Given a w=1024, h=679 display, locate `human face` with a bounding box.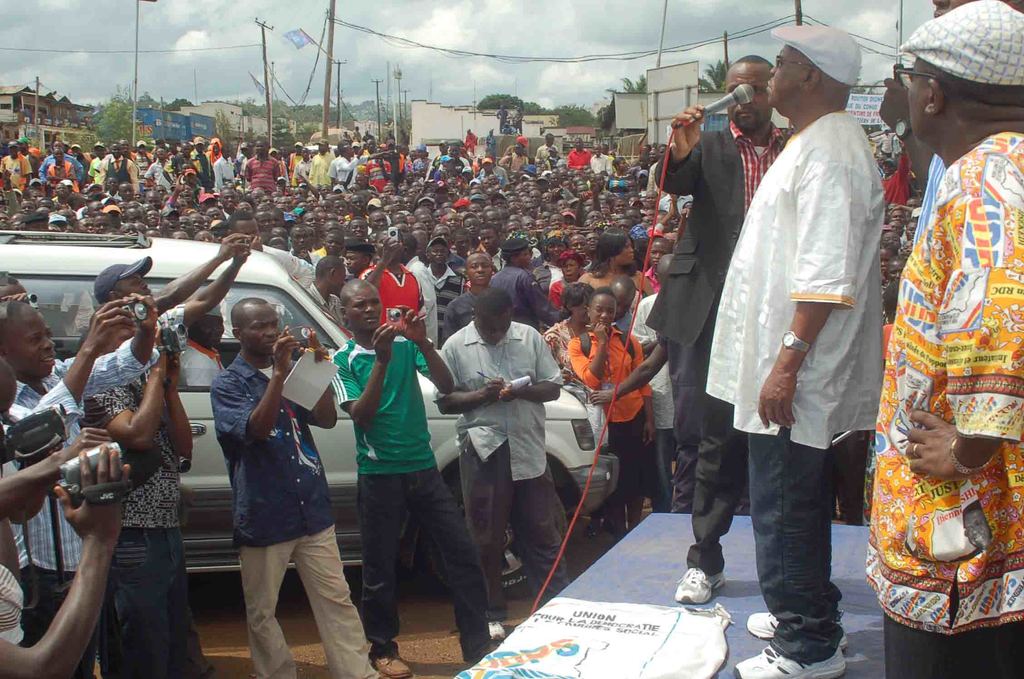
Located: [907, 53, 928, 136].
